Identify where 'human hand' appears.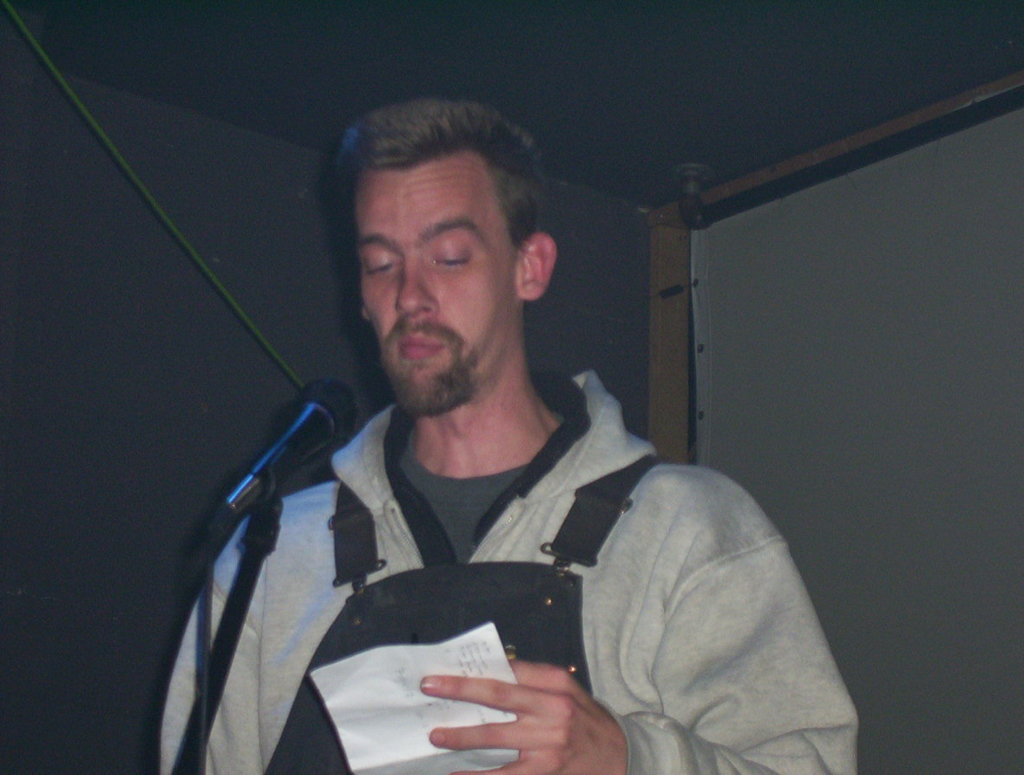
Appears at bbox(445, 656, 607, 754).
